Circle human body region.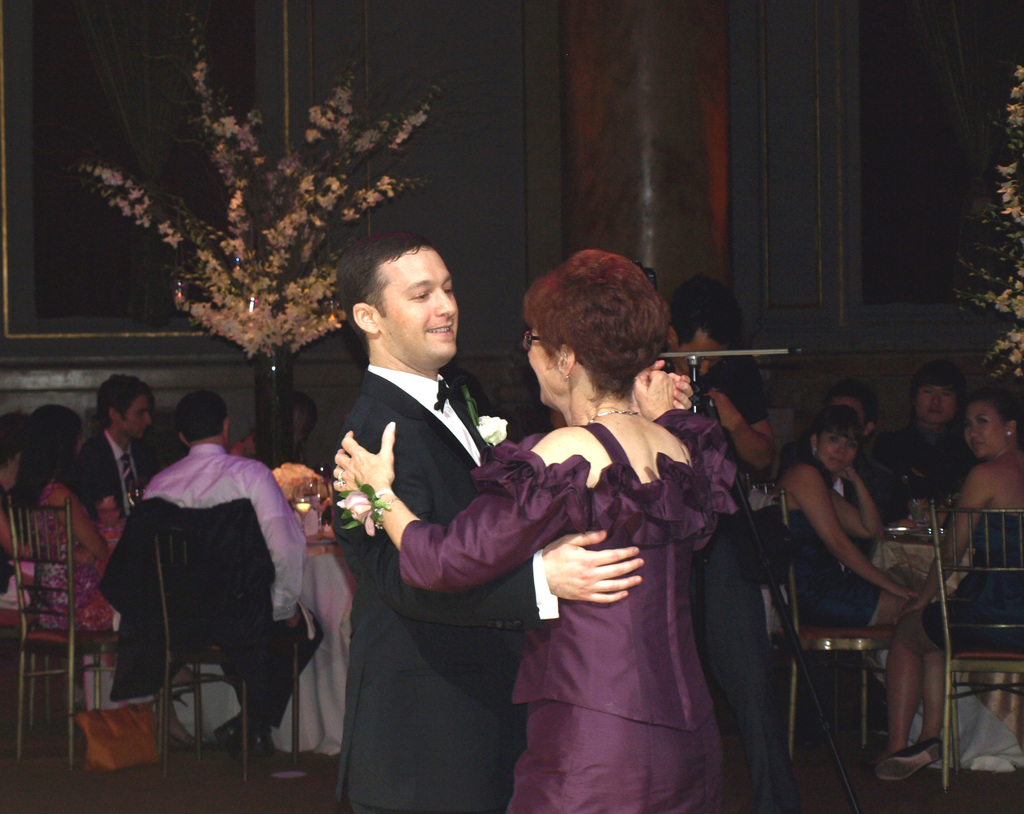
Region: rect(324, 358, 696, 813).
